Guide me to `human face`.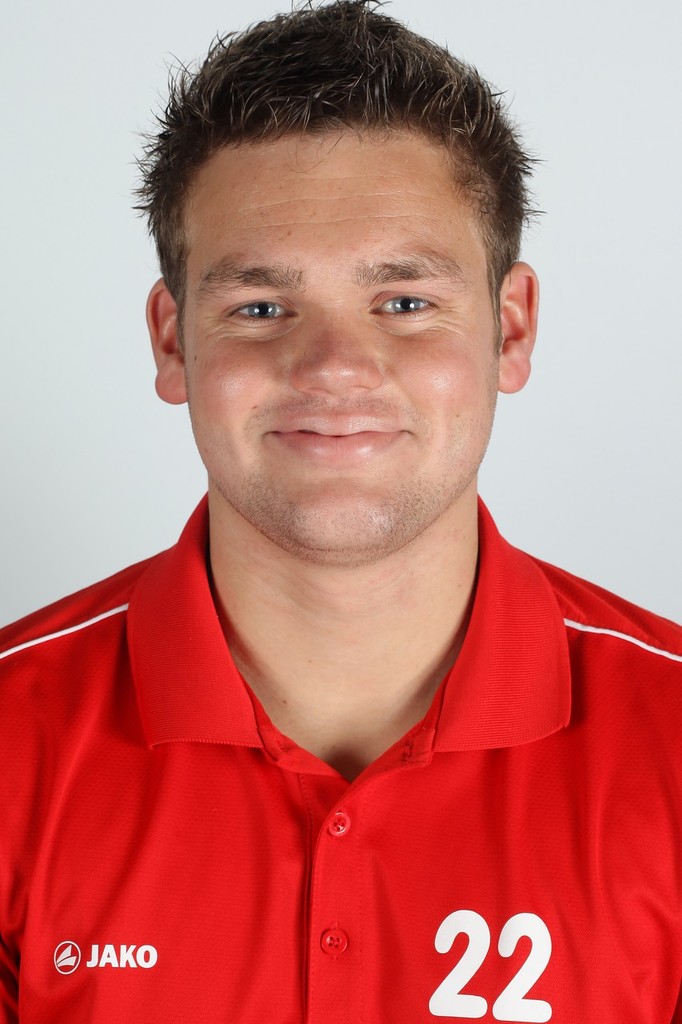
Guidance: (left=182, top=119, right=499, bottom=546).
